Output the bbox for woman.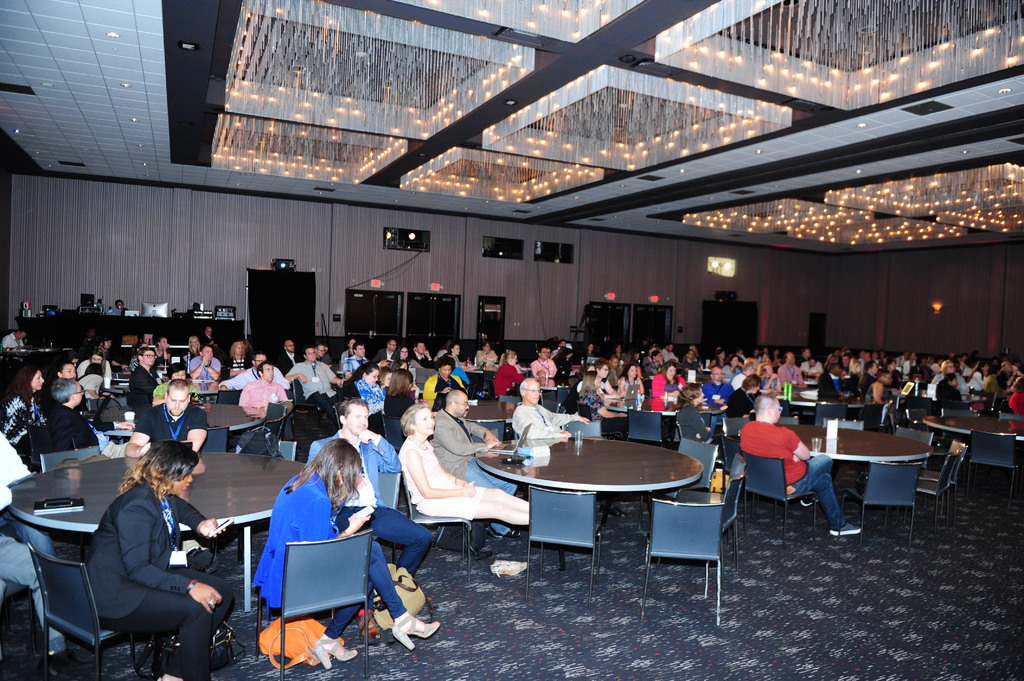
652, 360, 681, 405.
